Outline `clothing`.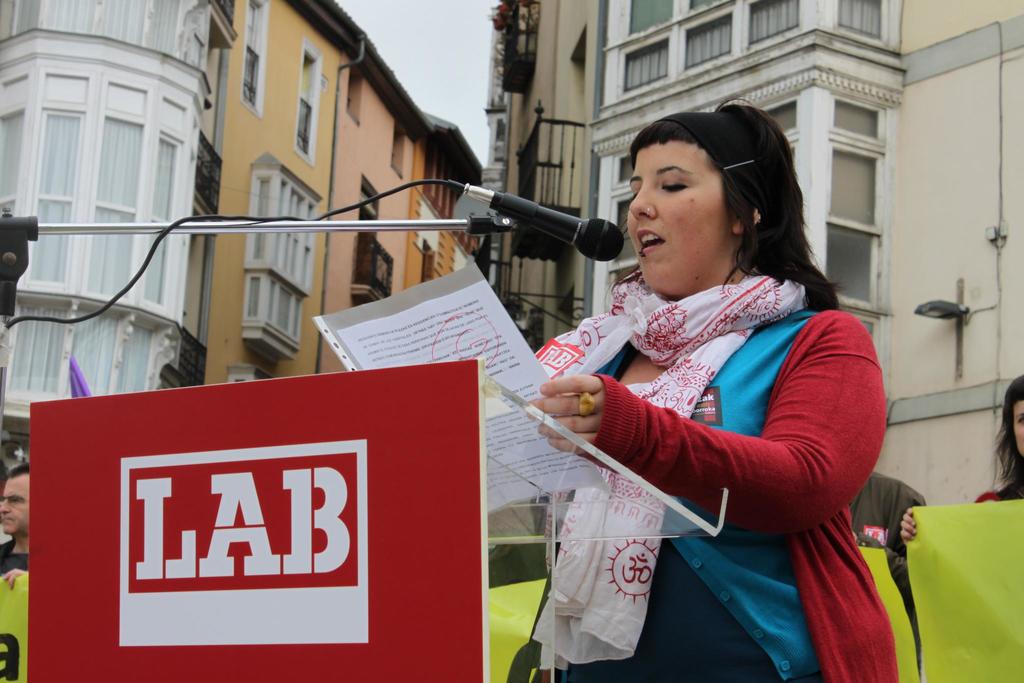
Outline: (x1=525, y1=272, x2=898, y2=682).
